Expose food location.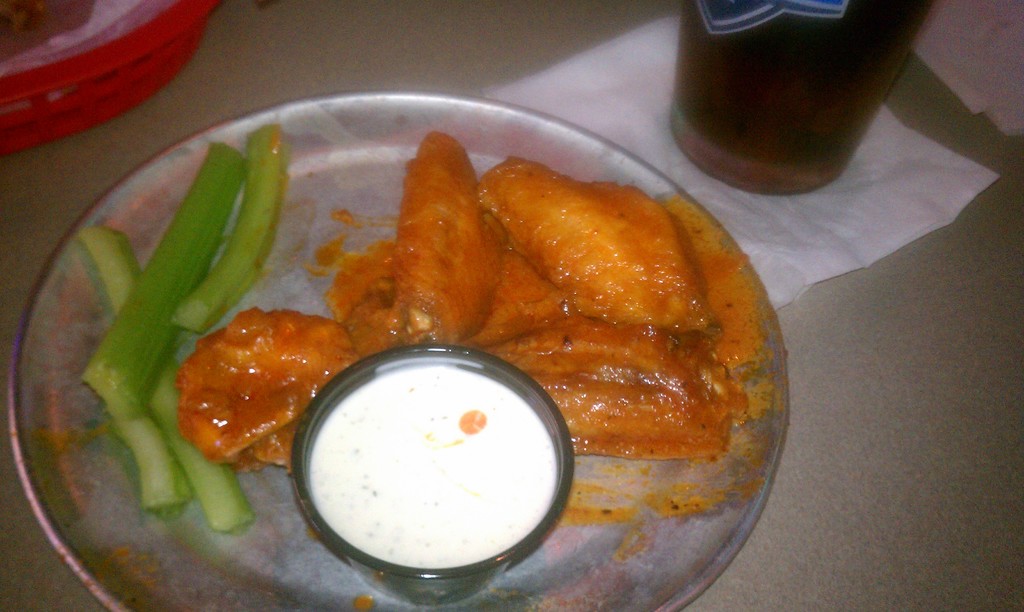
Exposed at [73,129,762,611].
